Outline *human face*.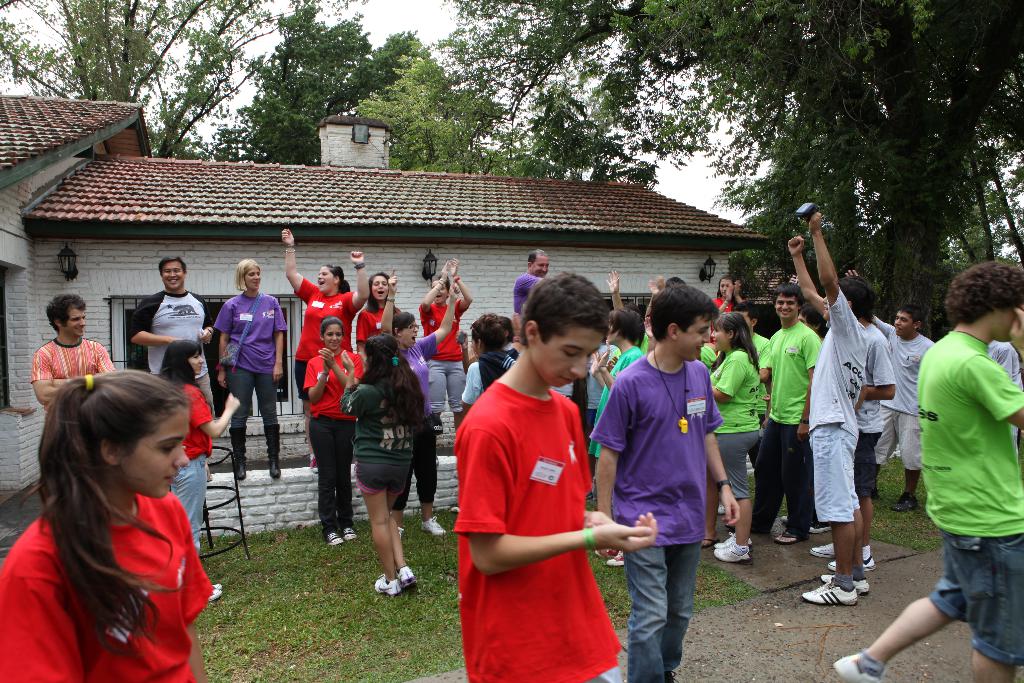
Outline: {"x1": 892, "y1": 309, "x2": 915, "y2": 338}.
